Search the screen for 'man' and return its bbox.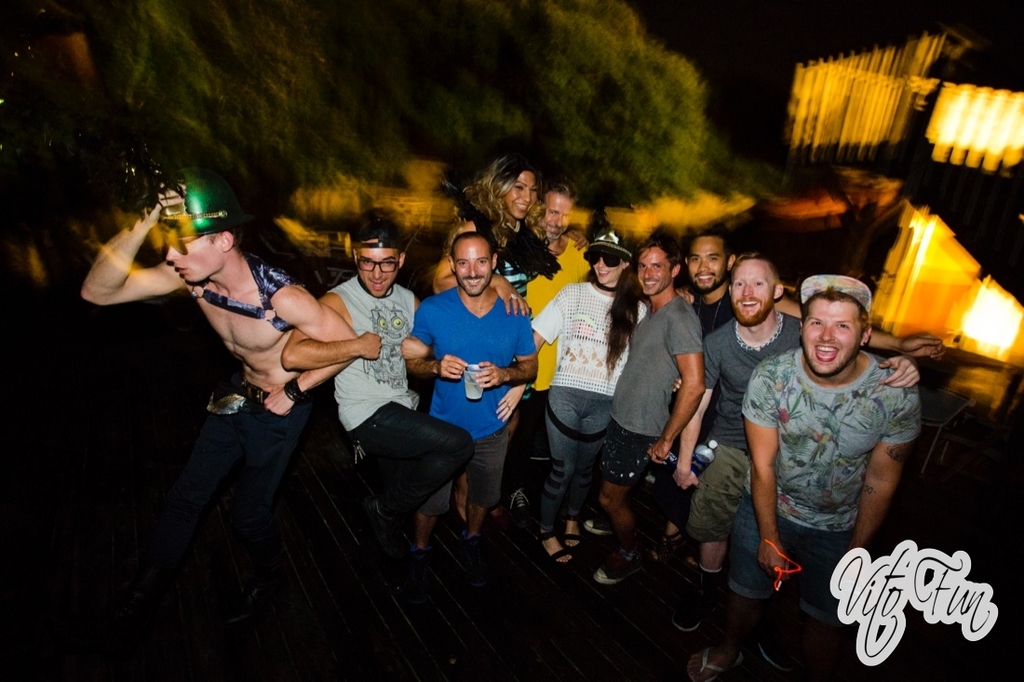
Found: left=538, top=171, right=586, bottom=256.
